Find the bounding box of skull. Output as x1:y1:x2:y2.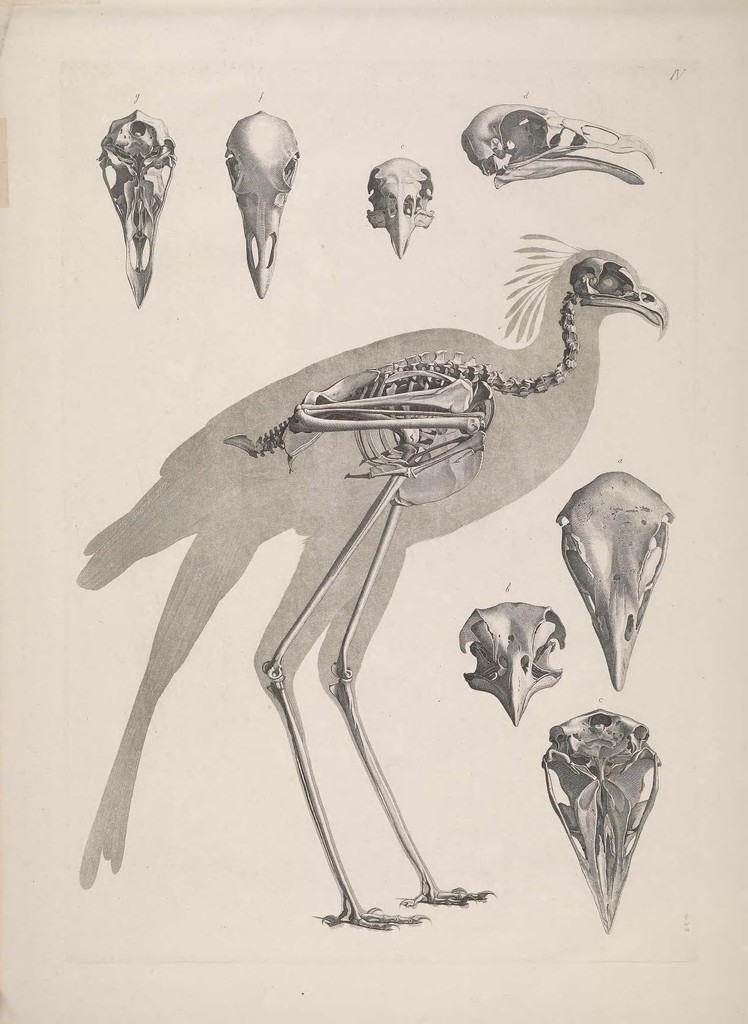
463:102:658:189.
